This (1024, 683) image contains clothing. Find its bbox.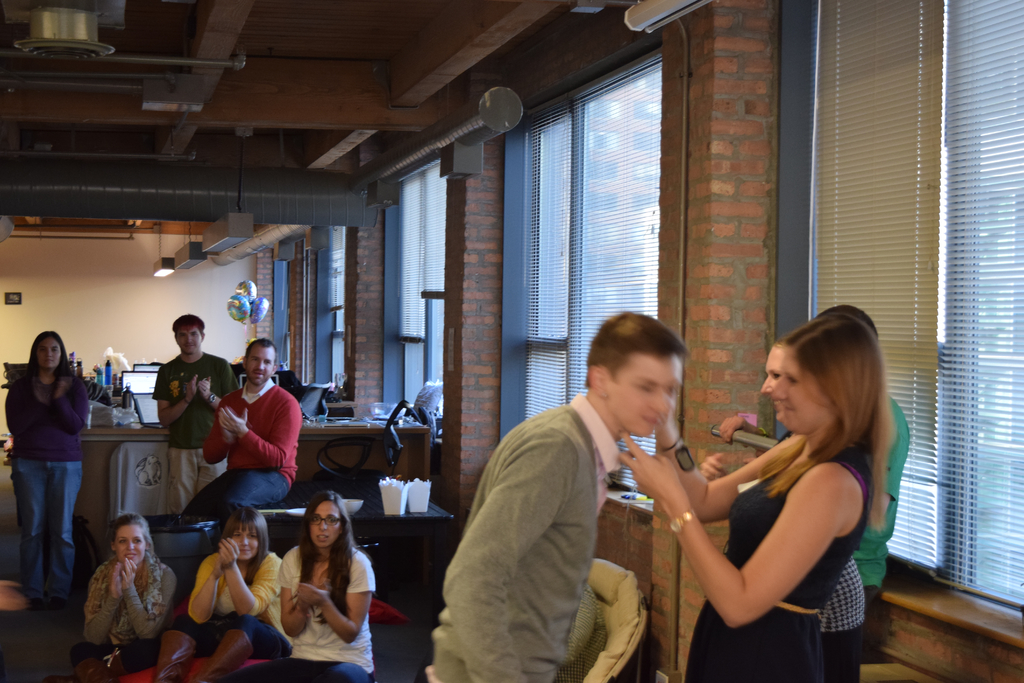
(x1=685, y1=445, x2=864, y2=682).
